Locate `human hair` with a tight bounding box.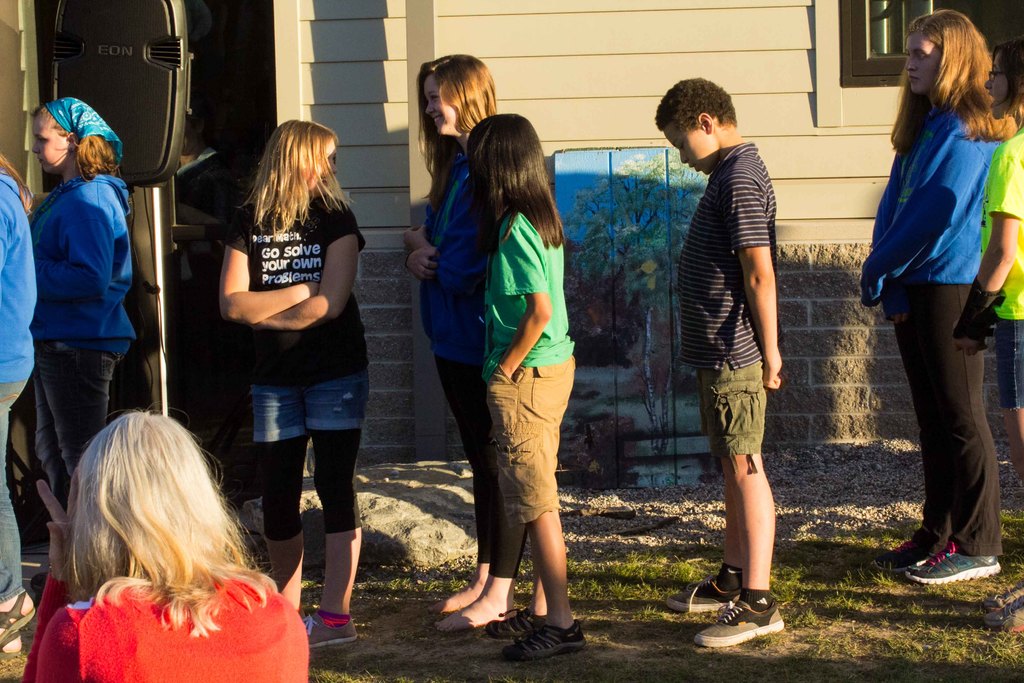
(left=653, top=76, right=739, bottom=127).
